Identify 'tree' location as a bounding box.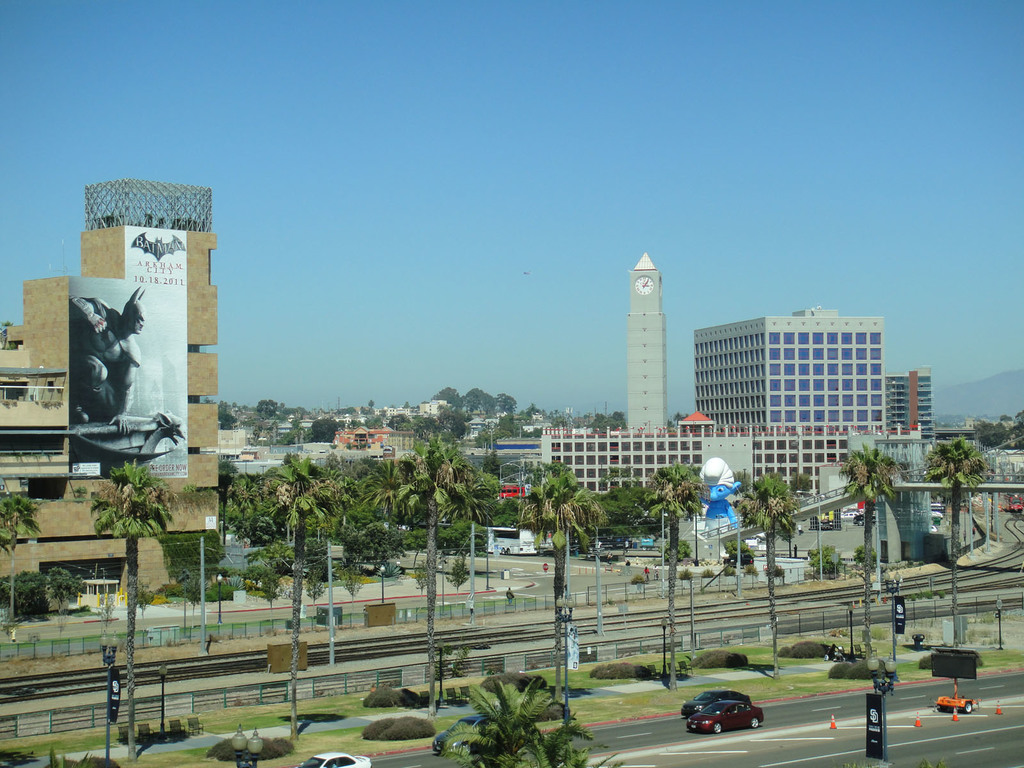
region(330, 451, 390, 574).
